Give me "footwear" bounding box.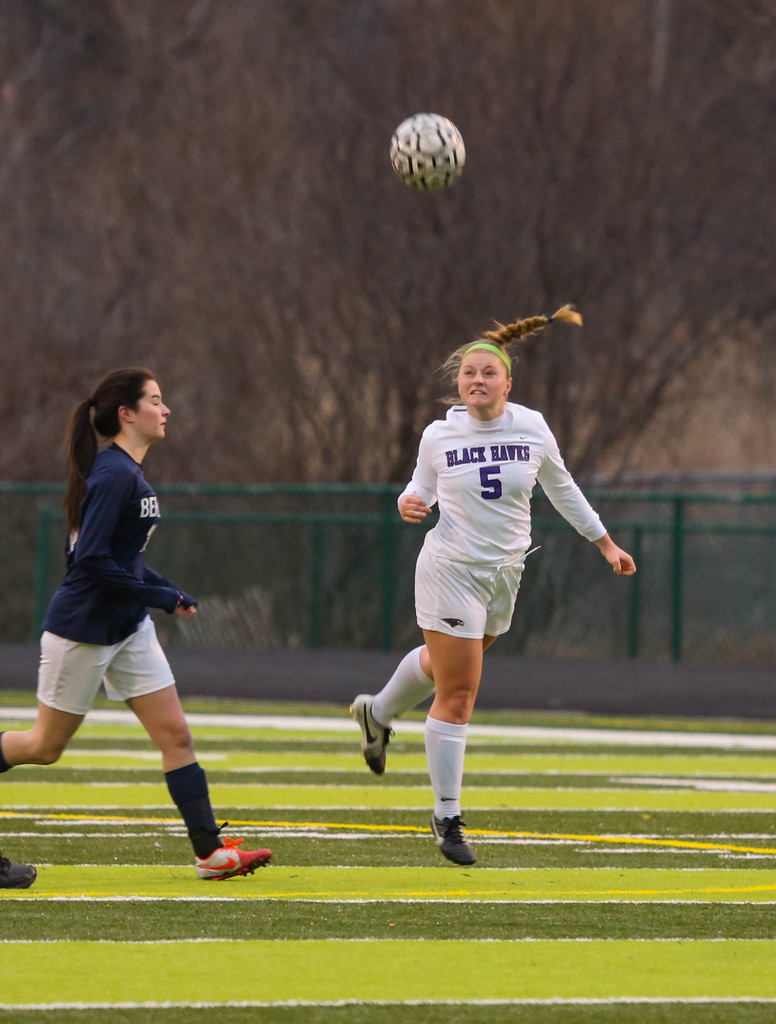
bbox(0, 860, 37, 888).
